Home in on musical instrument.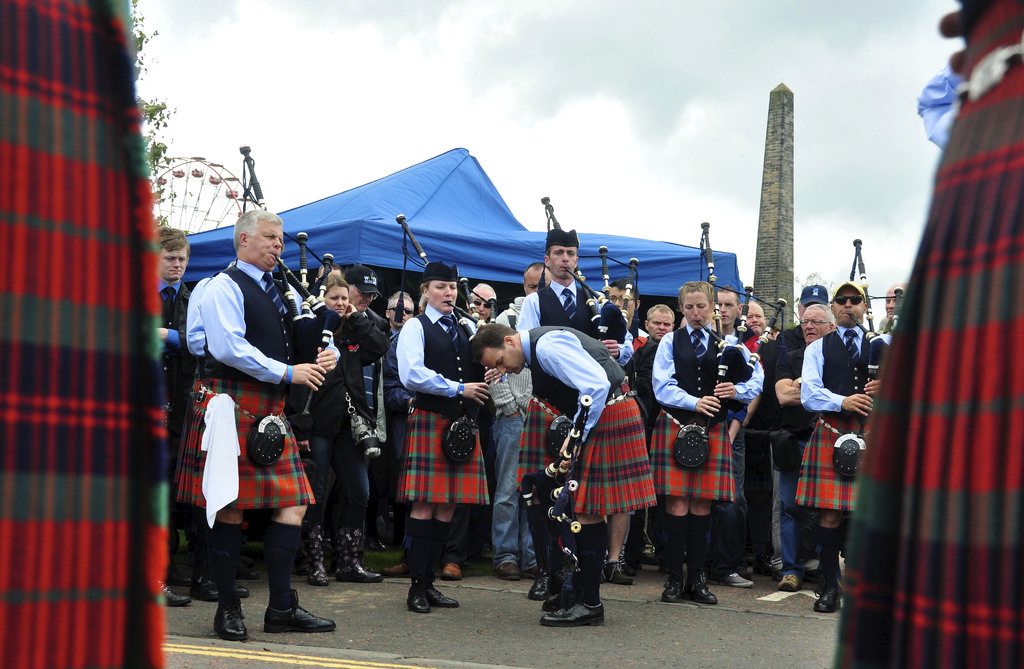
Homed in at bbox=(529, 391, 598, 573).
